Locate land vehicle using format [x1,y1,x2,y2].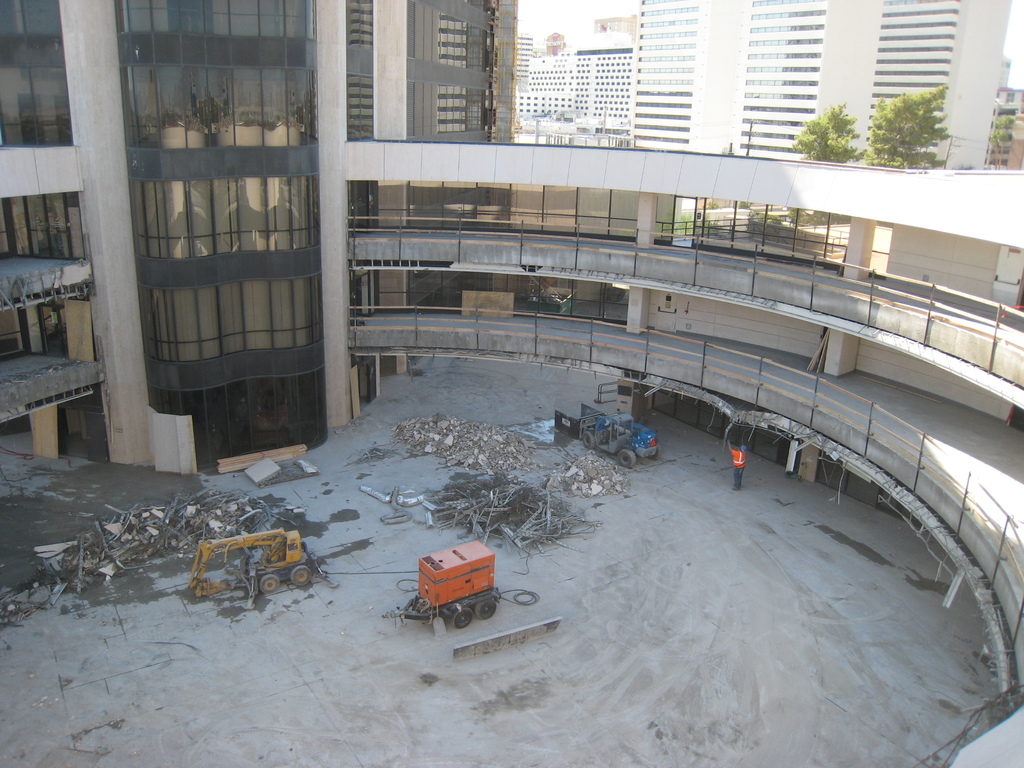
[407,542,514,632].
